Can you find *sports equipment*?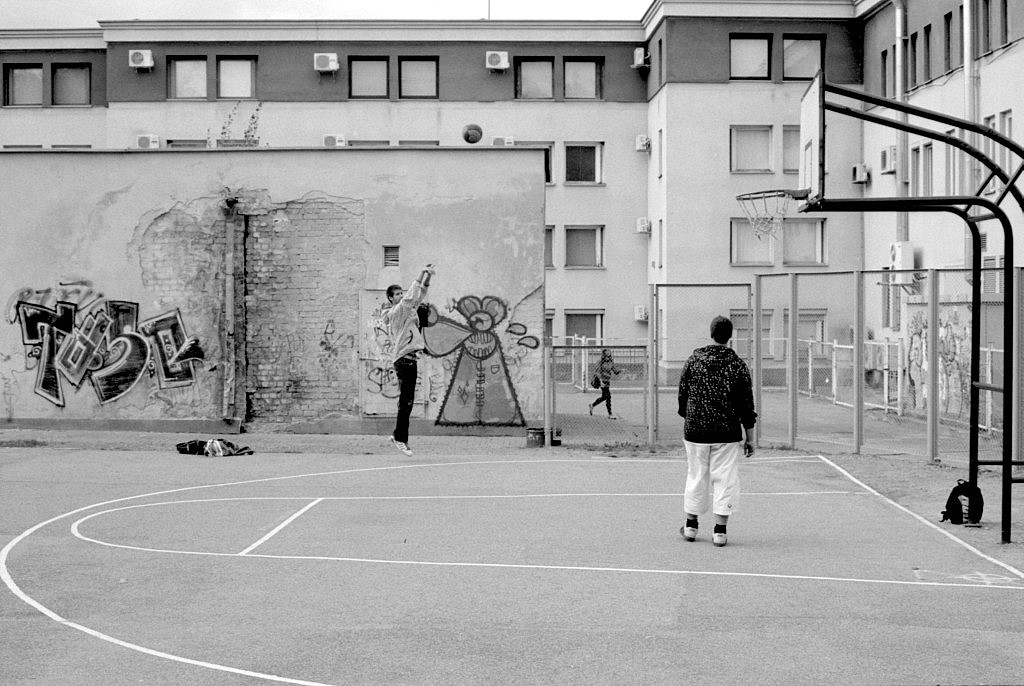
Yes, bounding box: (735,189,805,242).
